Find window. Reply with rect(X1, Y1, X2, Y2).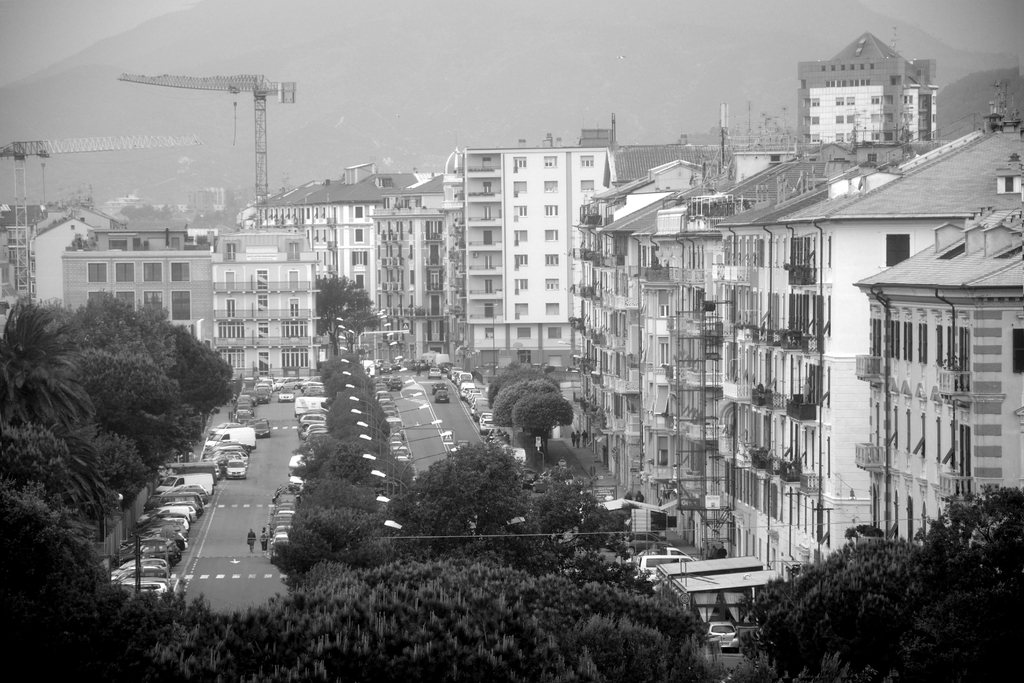
rect(352, 204, 368, 220).
